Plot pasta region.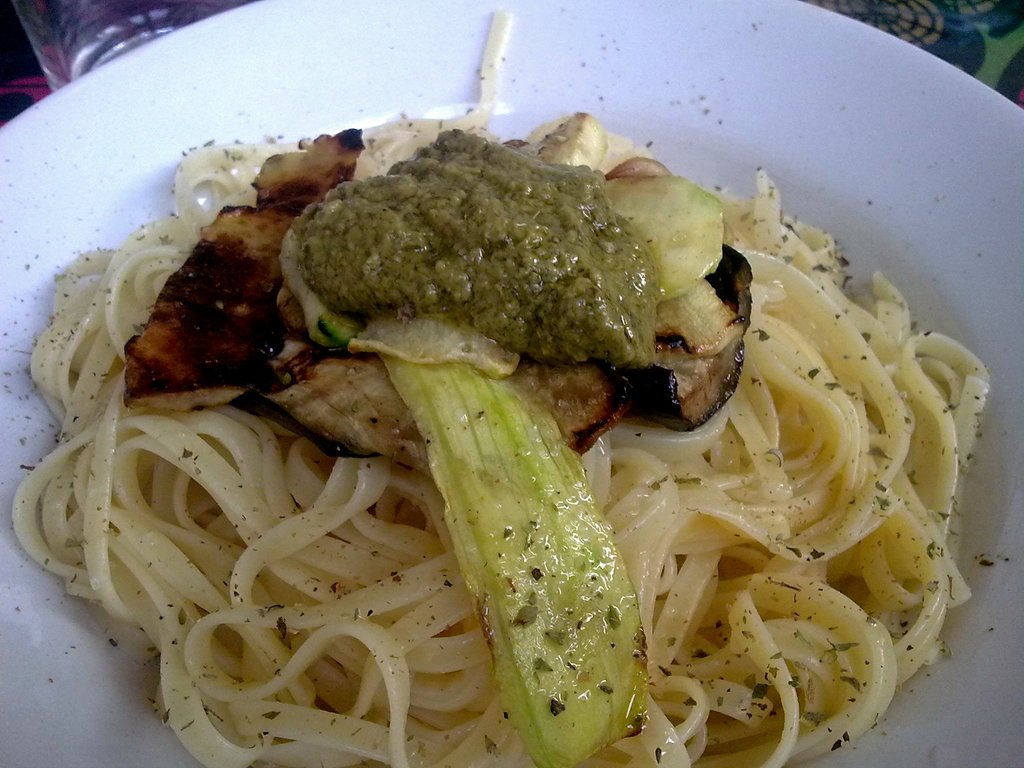
Plotted at bbox(9, 8, 991, 767).
